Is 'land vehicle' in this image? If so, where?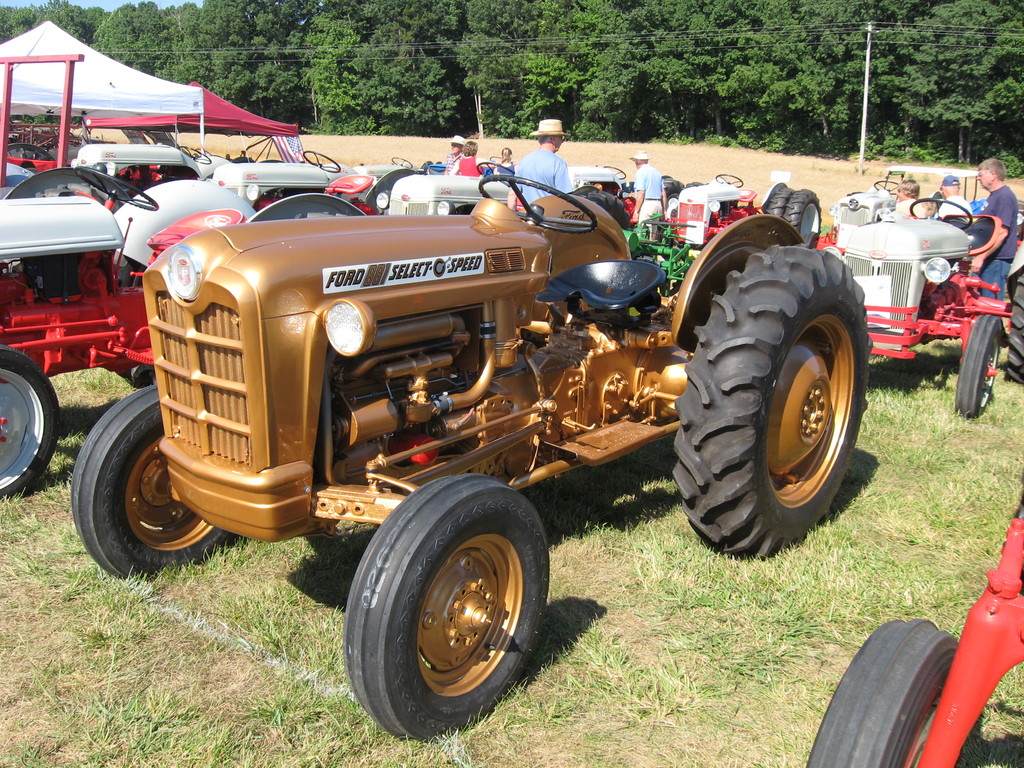
Yes, at x1=0 y1=163 x2=369 y2=495.
